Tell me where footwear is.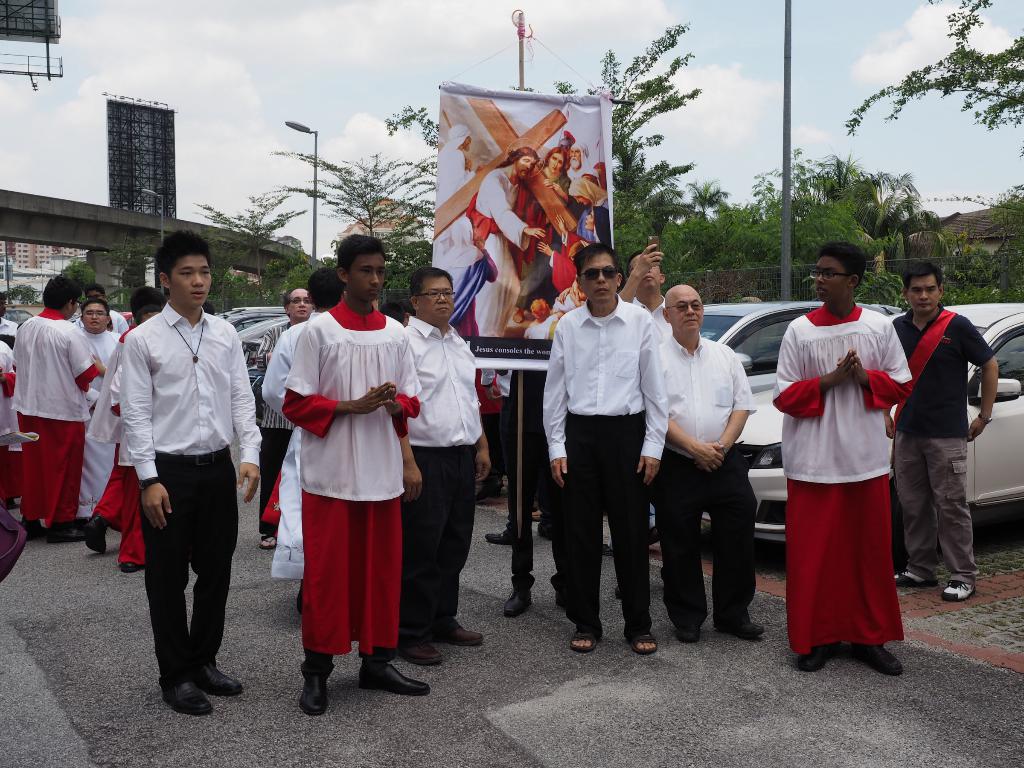
footwear is at 646:524:662:548.
